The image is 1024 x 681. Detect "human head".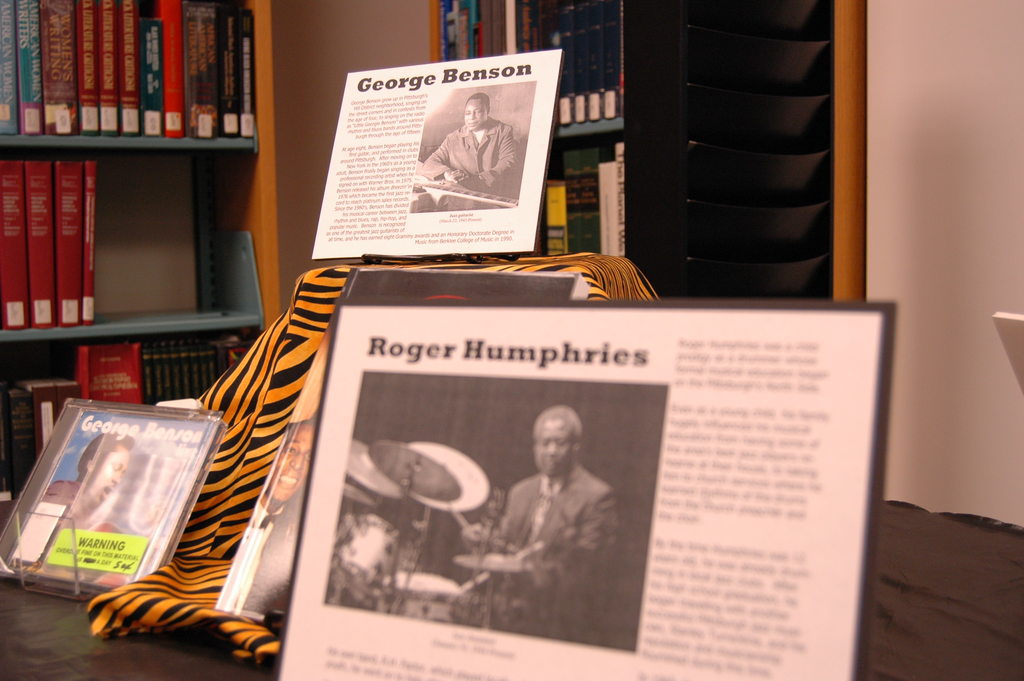
Detection: 79:426:134:504.
